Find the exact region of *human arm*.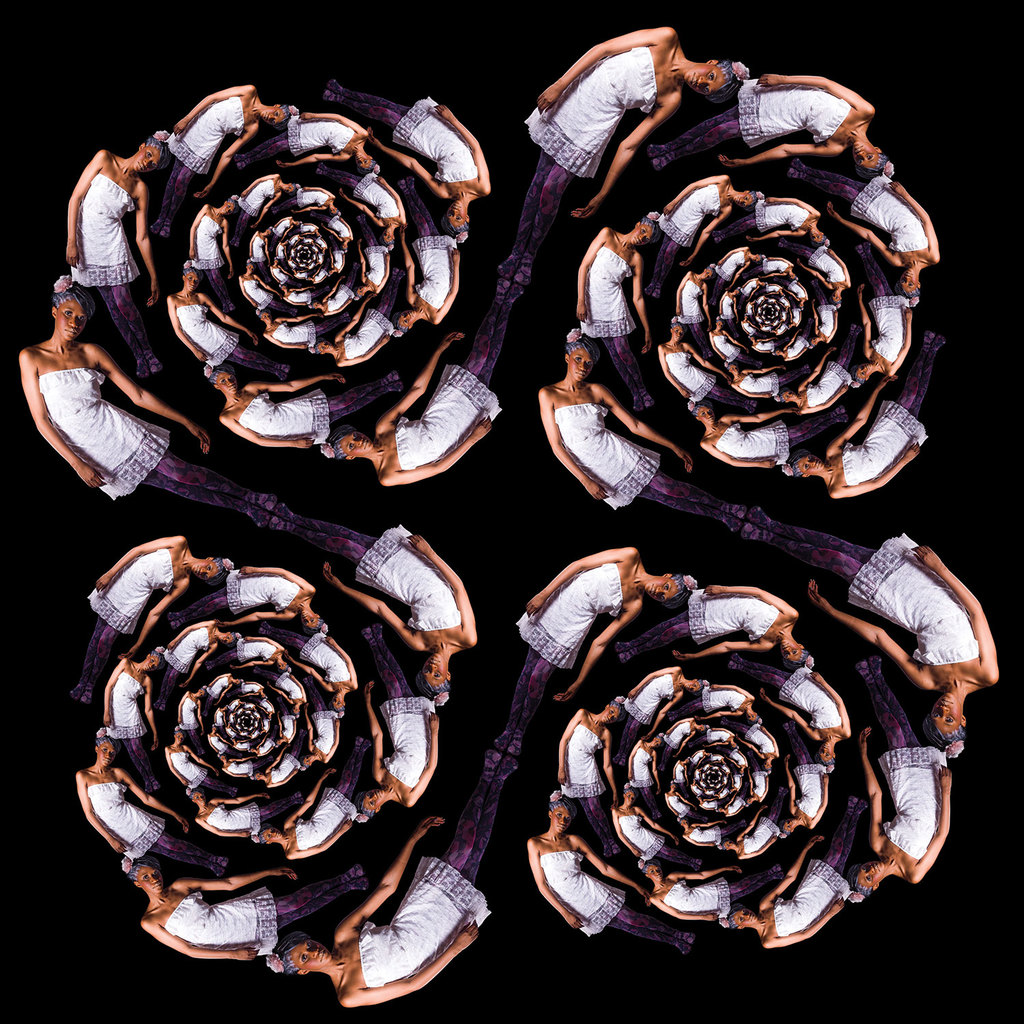
Exact region: <region>223, 767, 247, 780</region>.
